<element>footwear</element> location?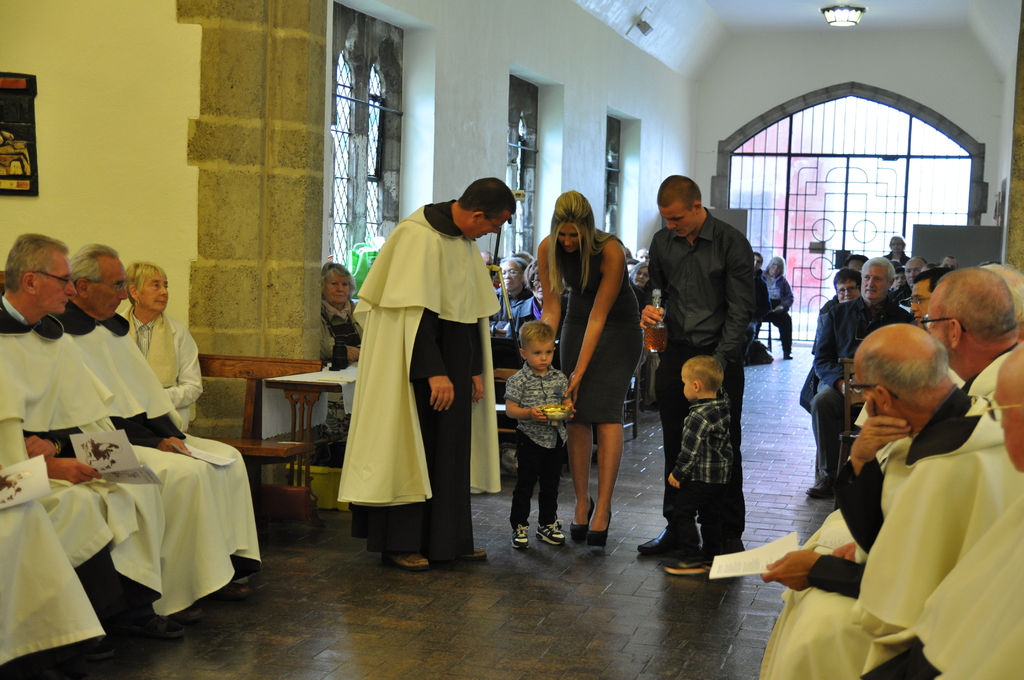
bbox(783, 350, 795, 360)
